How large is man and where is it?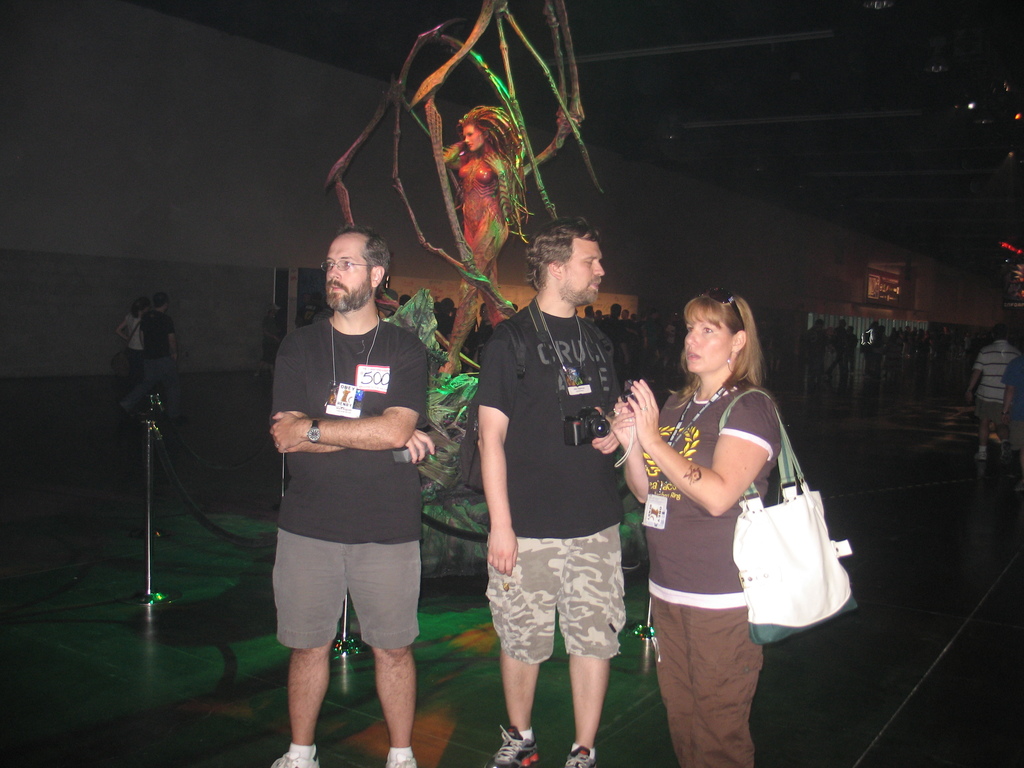
Bounding box: [823,312,851,379].
